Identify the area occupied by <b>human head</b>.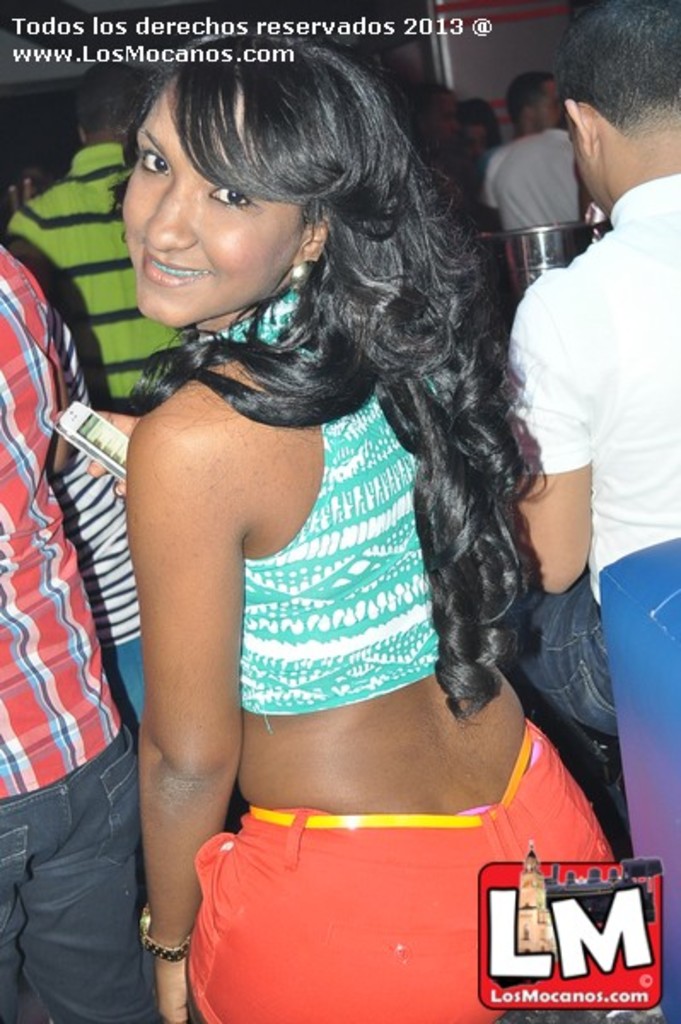
Area: (555, 0, 679, 207).
